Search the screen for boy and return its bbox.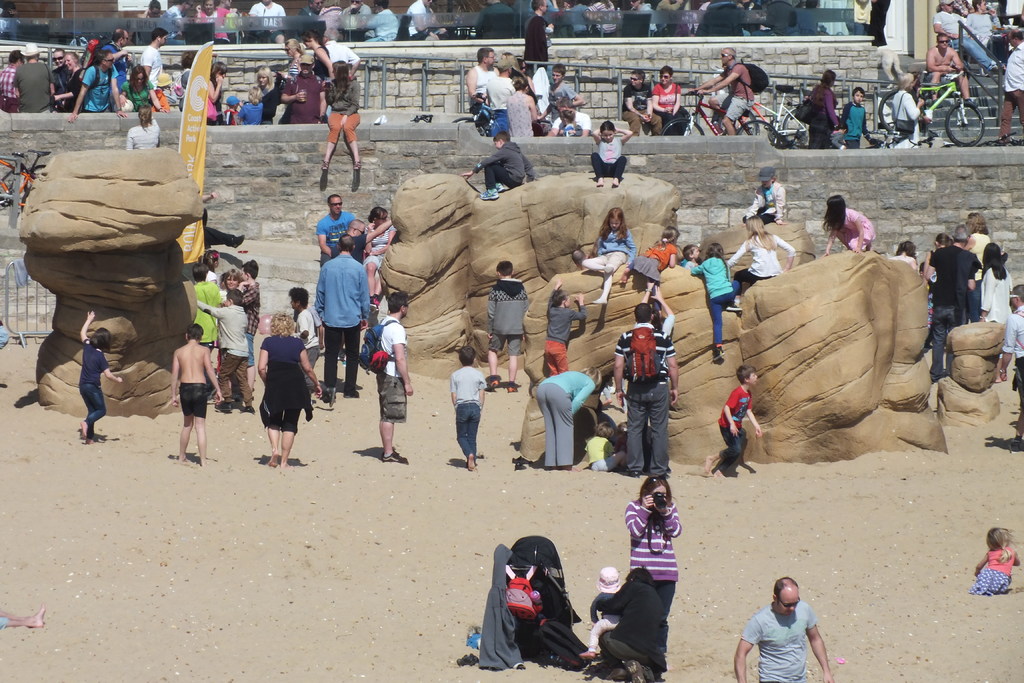
Found: [486,259,529,392].
